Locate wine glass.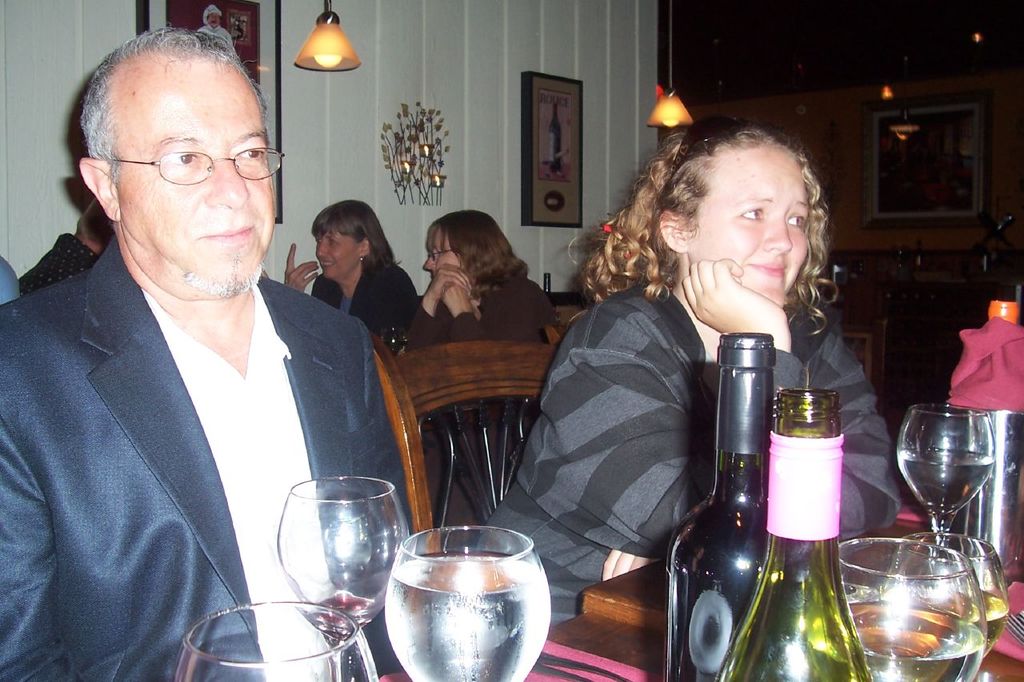
Bounding box: [895, 404, 994, 541].
